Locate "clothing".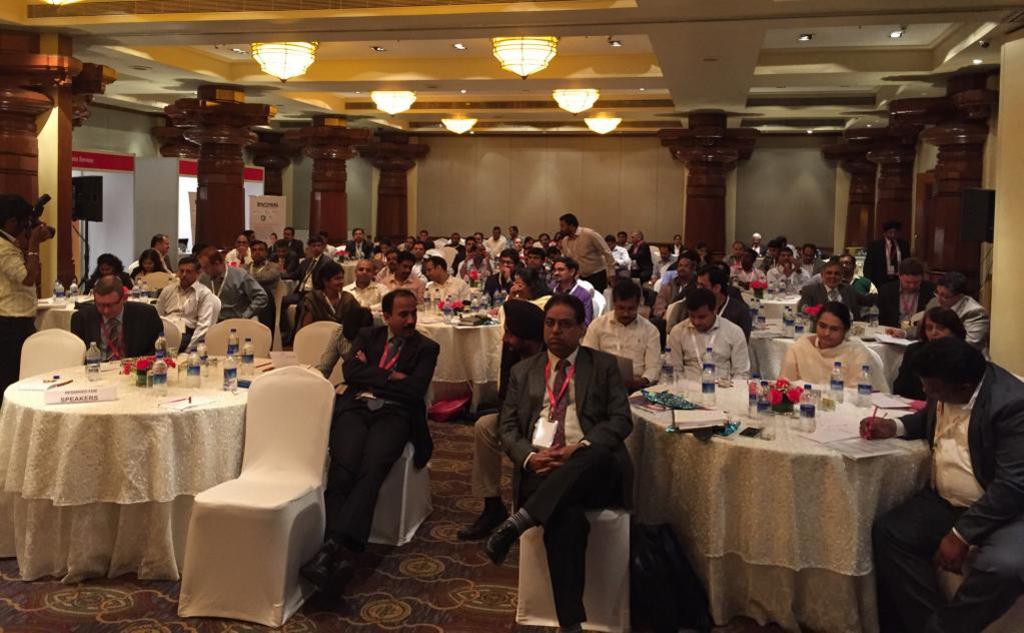
Bounding box: {"x1": 205, "y1": 270, "x2": 264, "y2": 318}.
